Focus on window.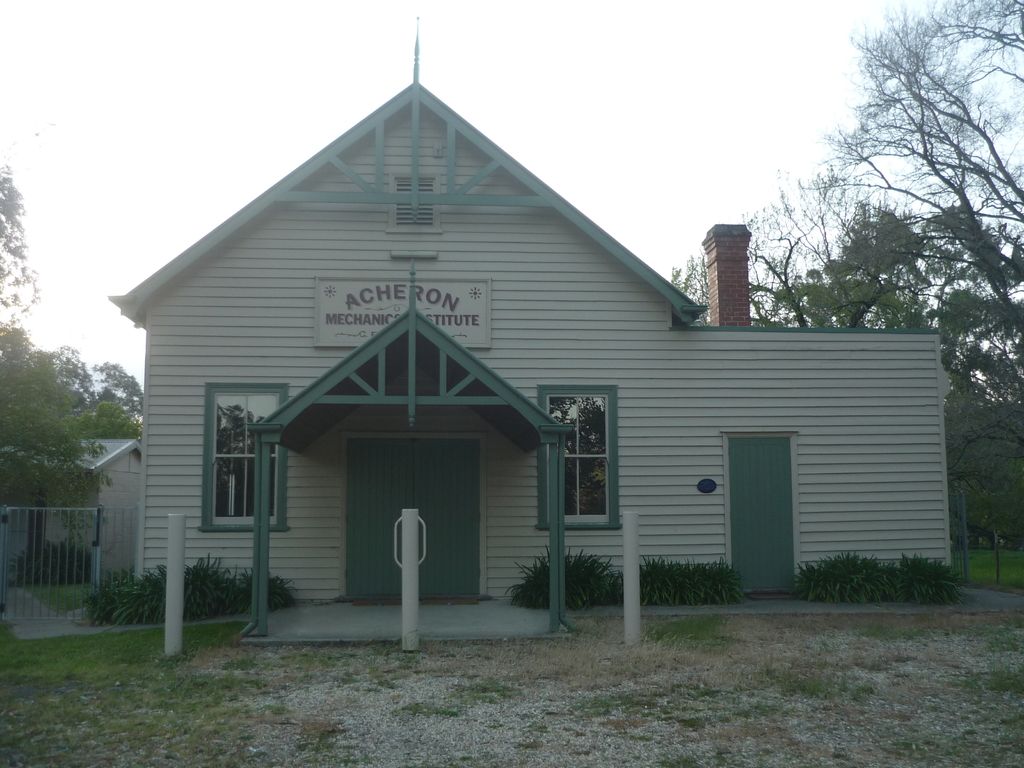
Focused at [538,388,623,529].
